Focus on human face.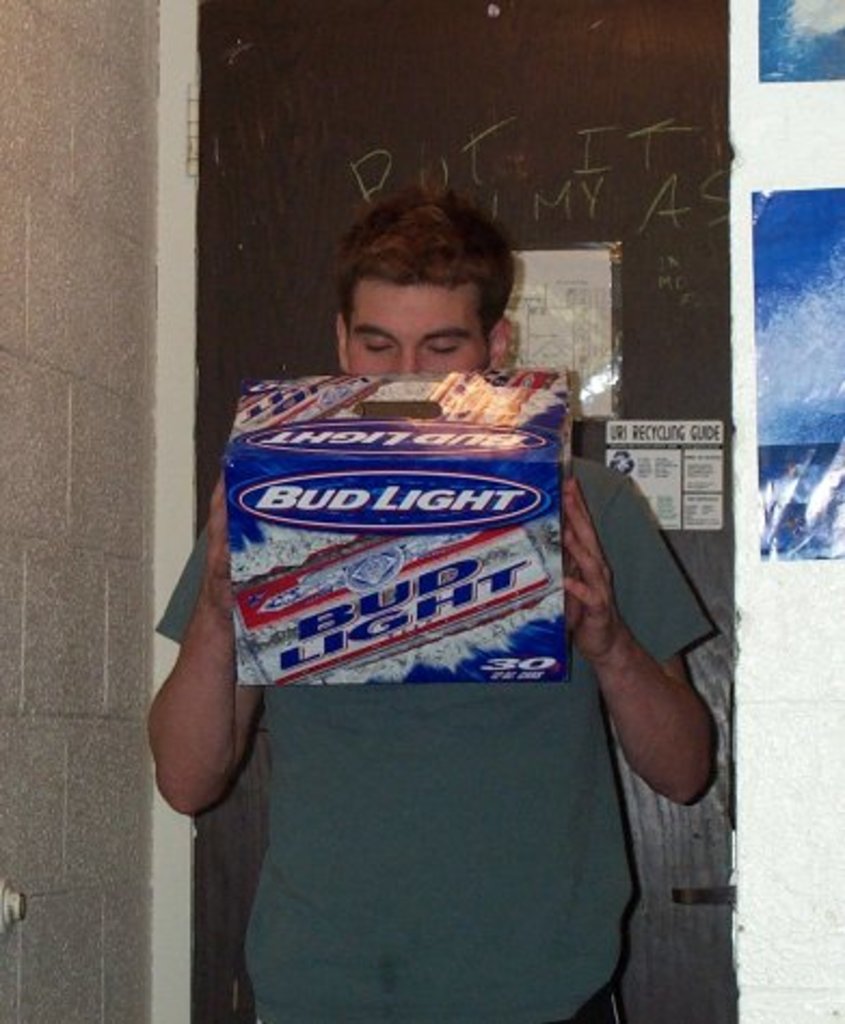
Focused at crop(348, 285, 488, 369).
